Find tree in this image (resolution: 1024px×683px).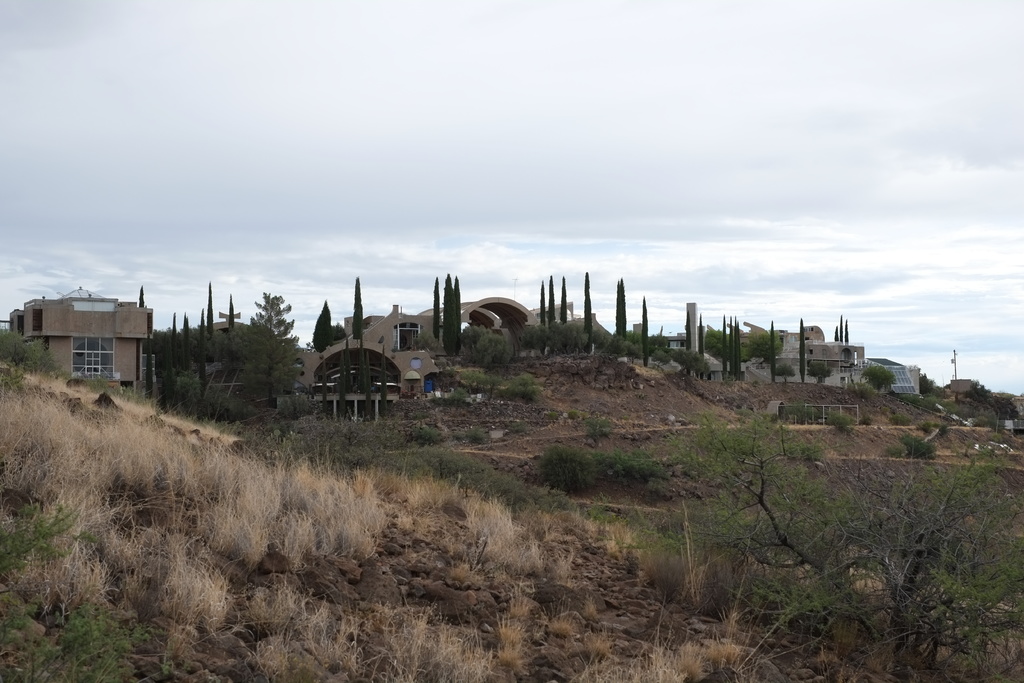
534 283 546 338.
